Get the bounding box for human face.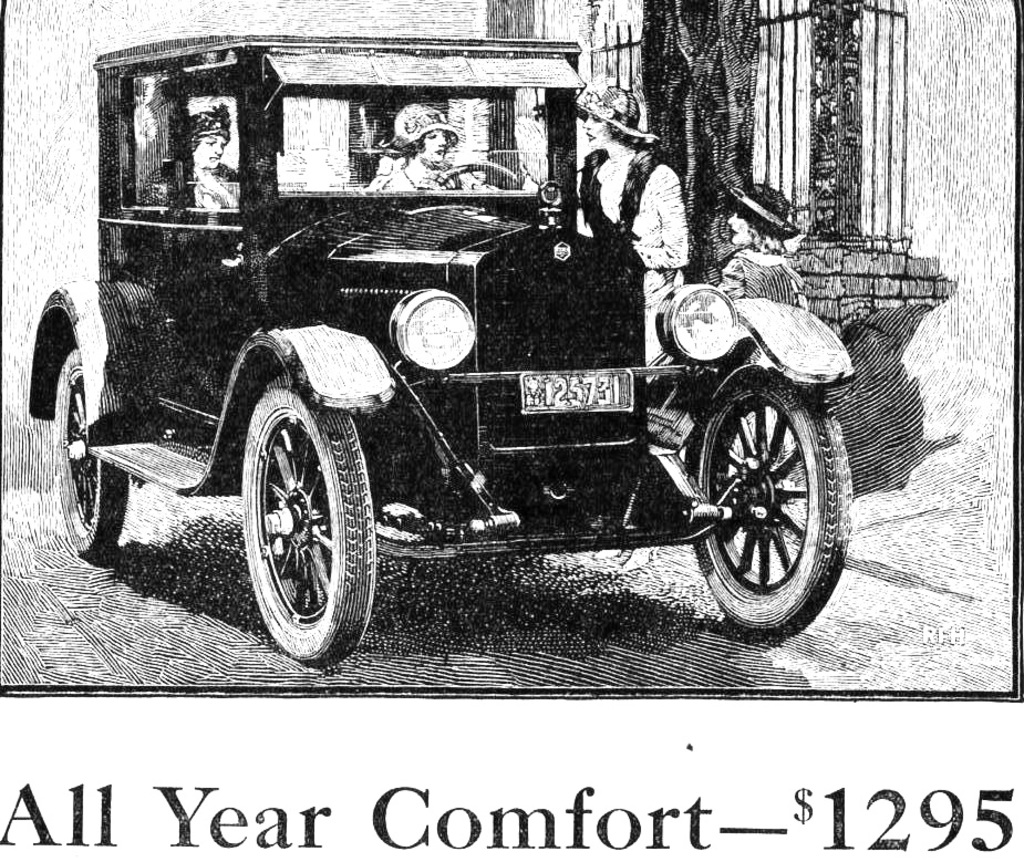
{"x1": 581, "y1": 110, "x2": 612, "y2": 148}.
